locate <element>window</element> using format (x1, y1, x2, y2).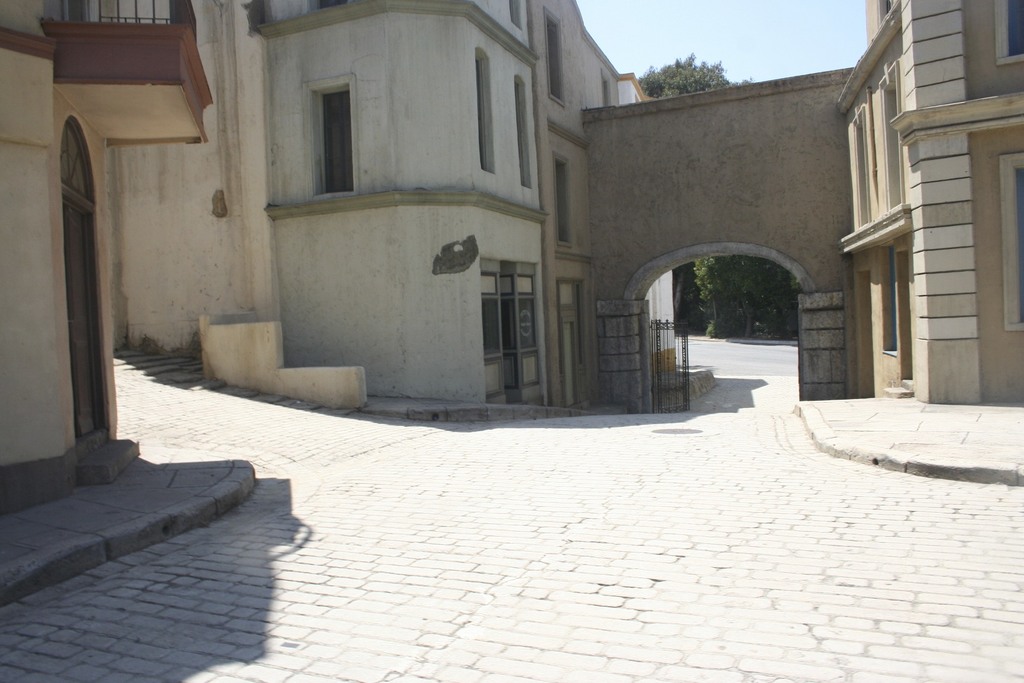
(473, 56, 495, 173).
